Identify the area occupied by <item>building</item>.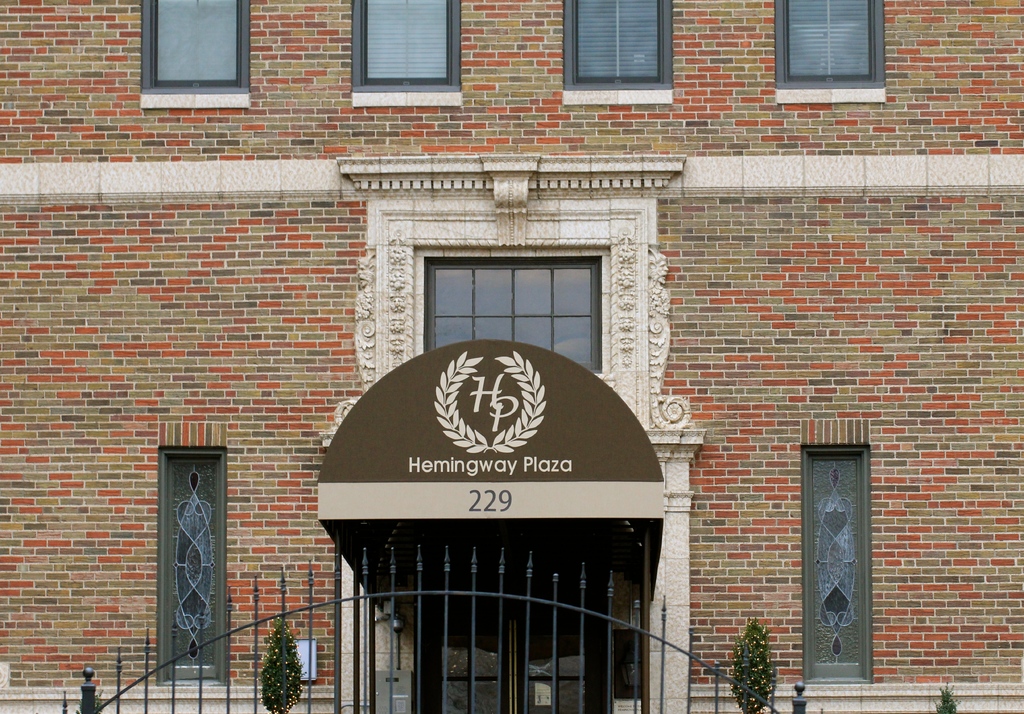
Area: box(0, 0, 1023, 713).
